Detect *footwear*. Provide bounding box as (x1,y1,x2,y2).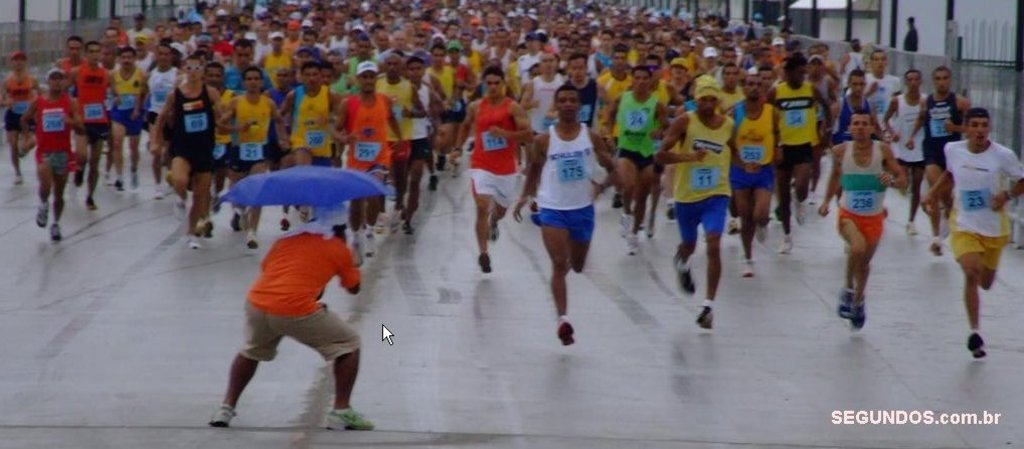
(324,406,380,432).
